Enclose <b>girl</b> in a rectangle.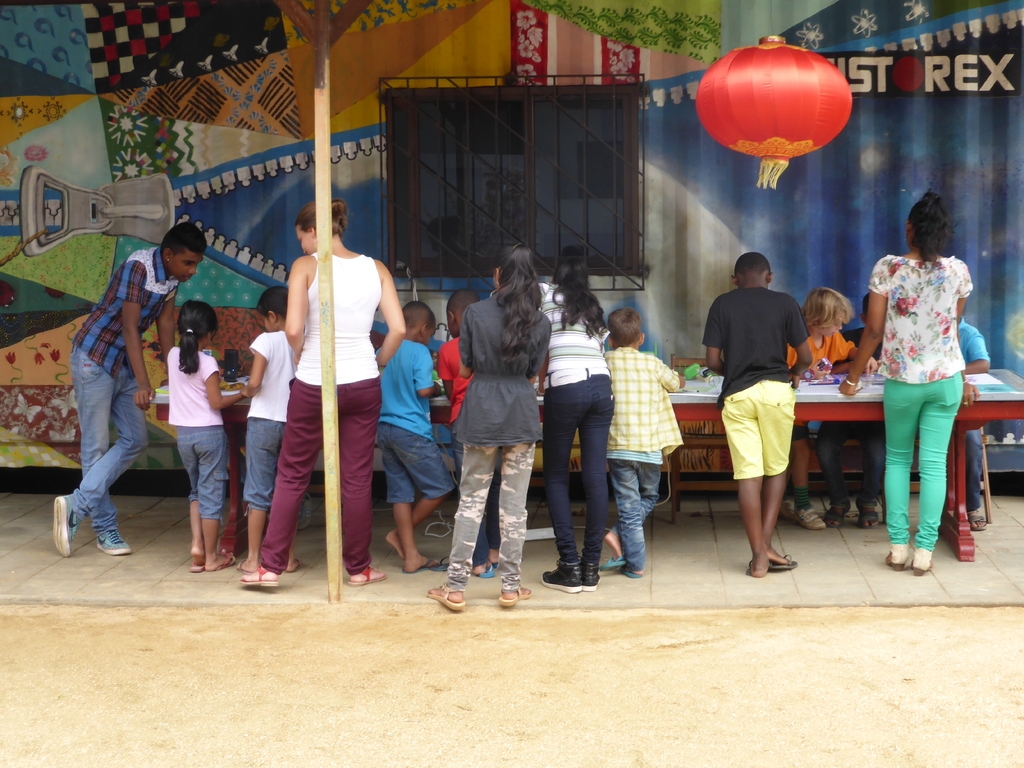
box(538, 257, 614, 591).
